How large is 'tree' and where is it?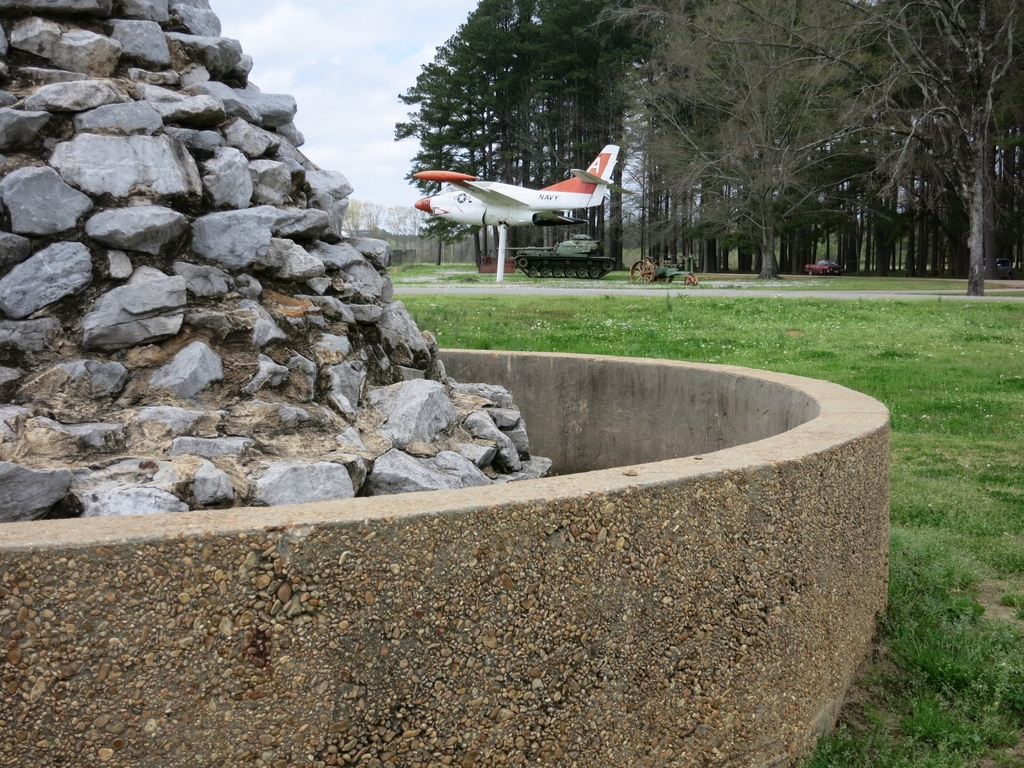
Bounding box: BBox(573, 0, 709, 264).
